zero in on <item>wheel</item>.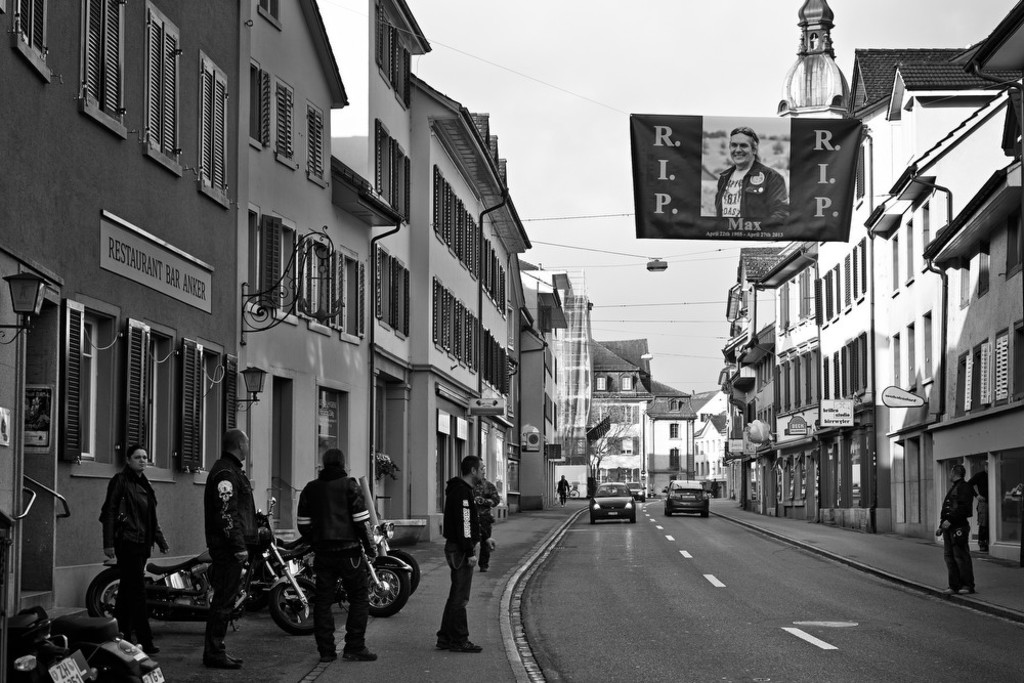
Zeroed in: region(629, 516, 636, 524).
